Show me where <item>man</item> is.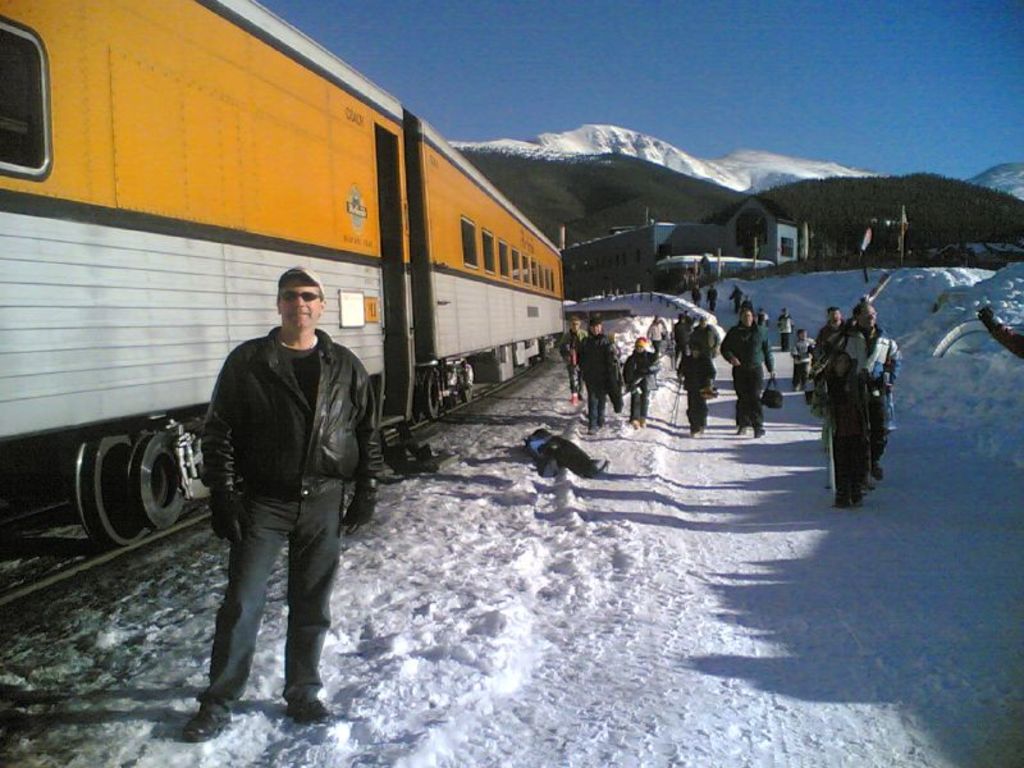
<item>man</item> is at 774, 306, 795, 352.
